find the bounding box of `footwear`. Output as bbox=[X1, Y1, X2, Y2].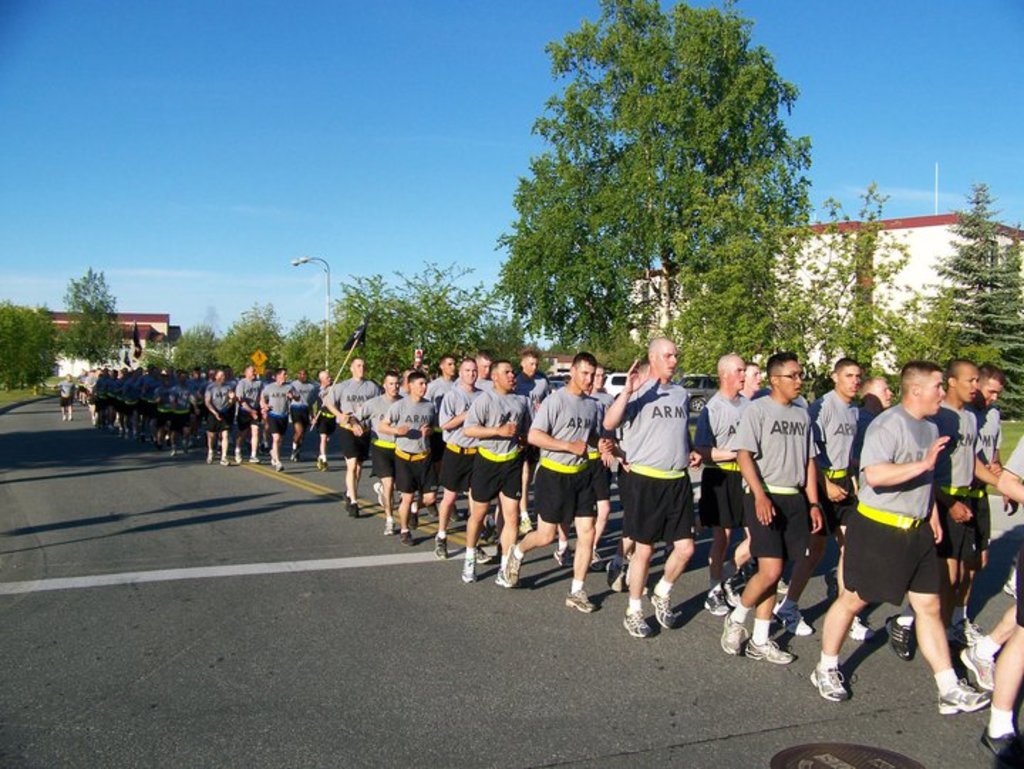
bbox=[316, 459, 319, 466].
